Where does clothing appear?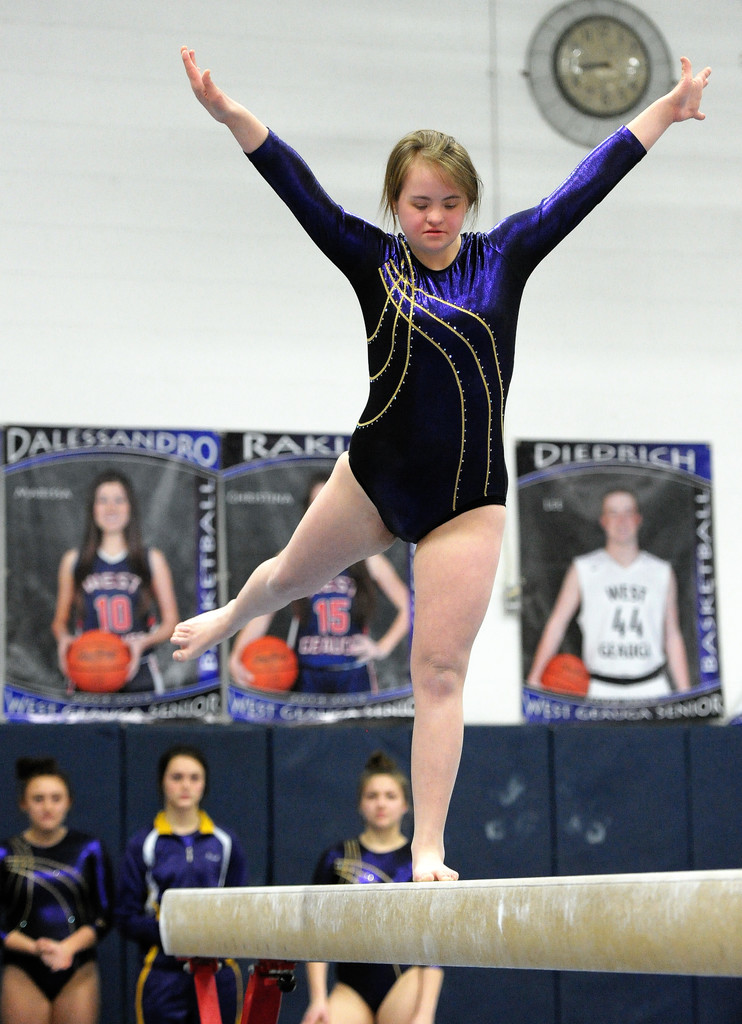
Appears at 124, 812, 246, 1023.
